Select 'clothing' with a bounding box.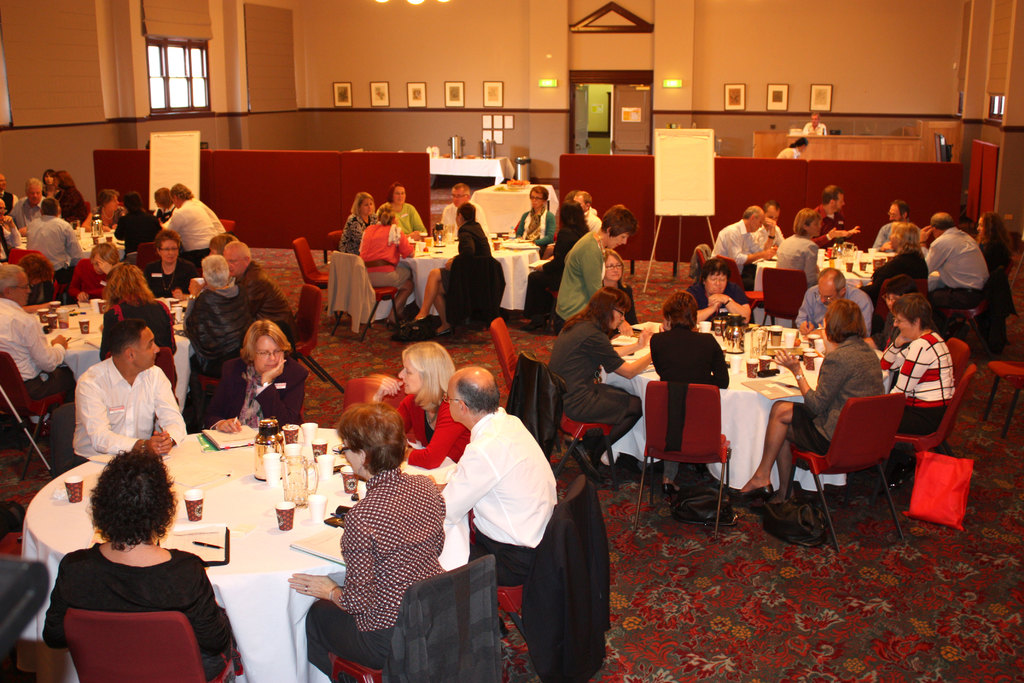
(x1=227, y1=268, x2=303, y2=342).
